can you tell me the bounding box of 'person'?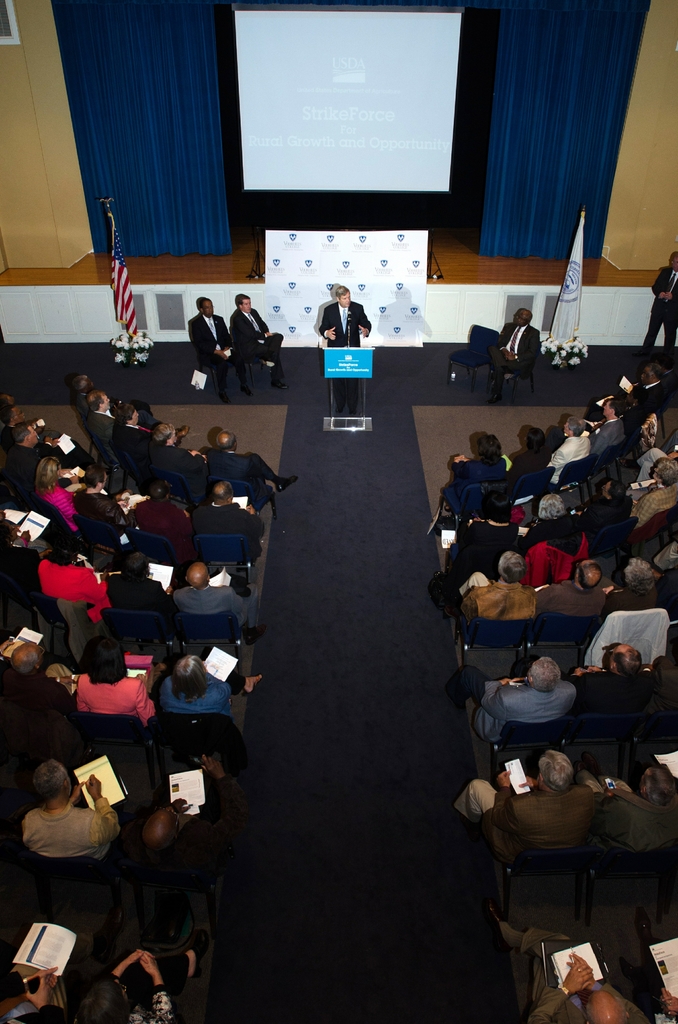
box=[82, 462, 125, 543].
